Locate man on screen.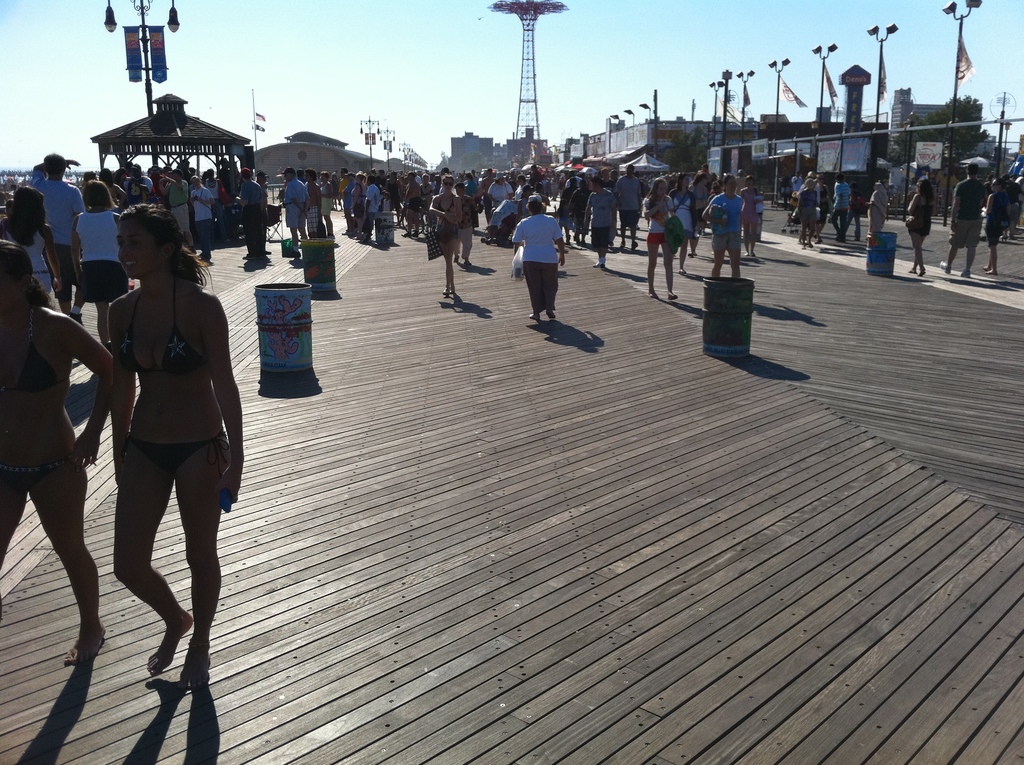
On screen at box(119, 162, 156, 204).
